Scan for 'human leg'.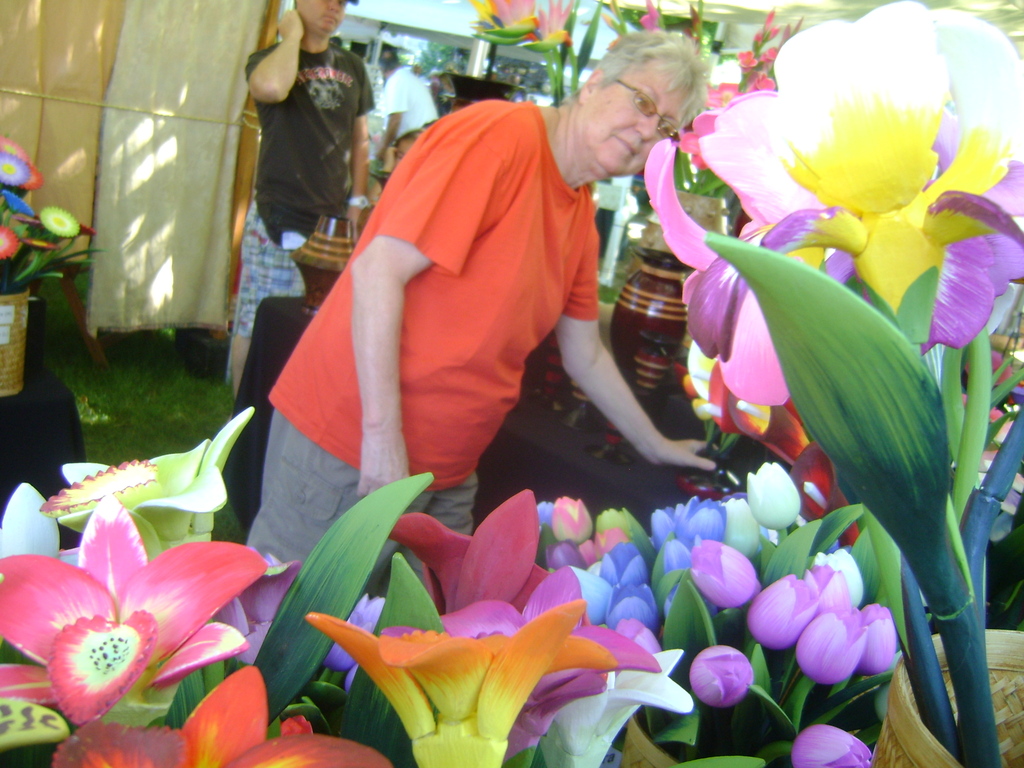
Scan result: l=246, t=410, r=440, b=595.
